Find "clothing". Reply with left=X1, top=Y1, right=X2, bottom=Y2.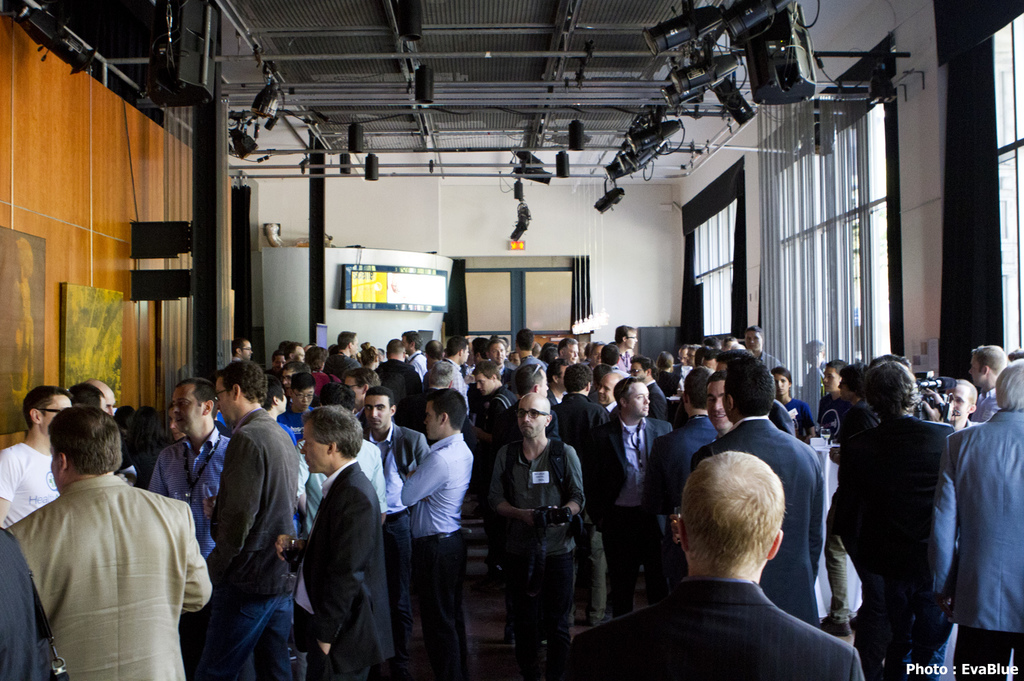
left=0, top=437, right=68, bottom=525.
